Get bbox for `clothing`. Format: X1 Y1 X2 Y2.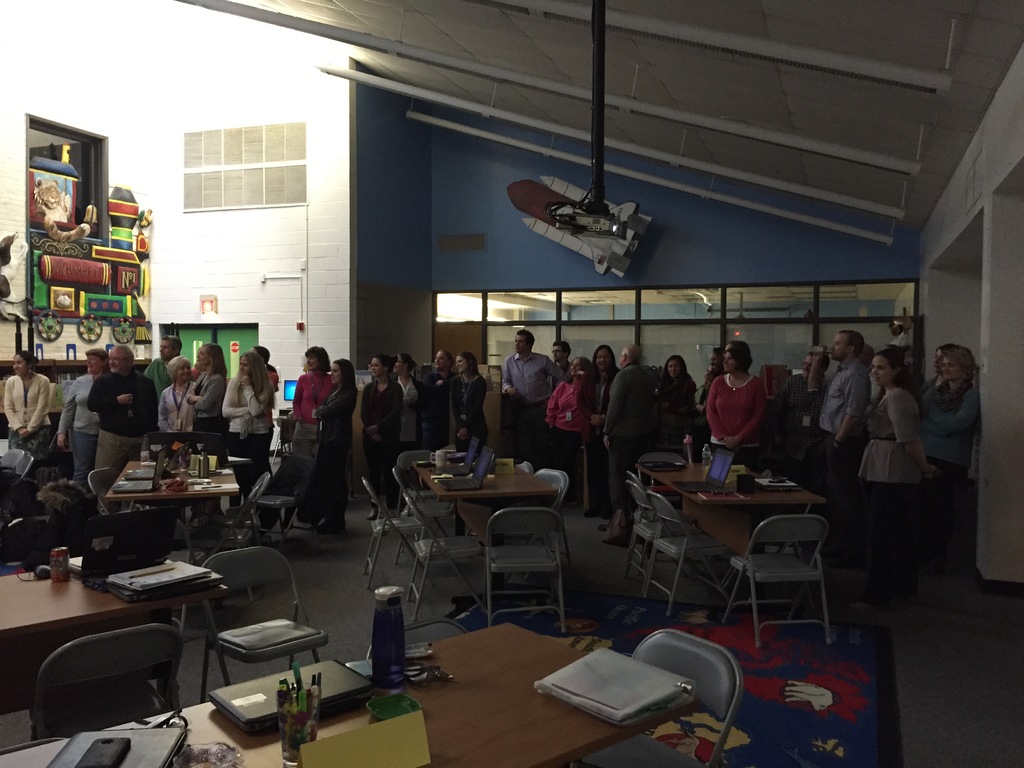
802 369 815 435.
